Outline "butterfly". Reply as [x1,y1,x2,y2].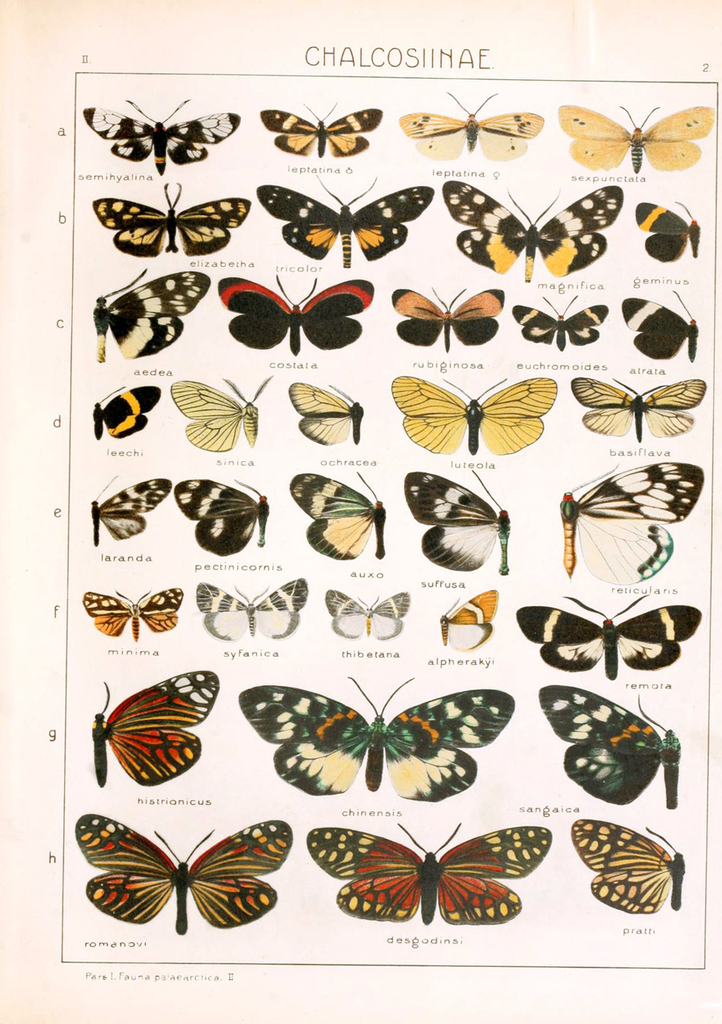
[441,586,501,653].
